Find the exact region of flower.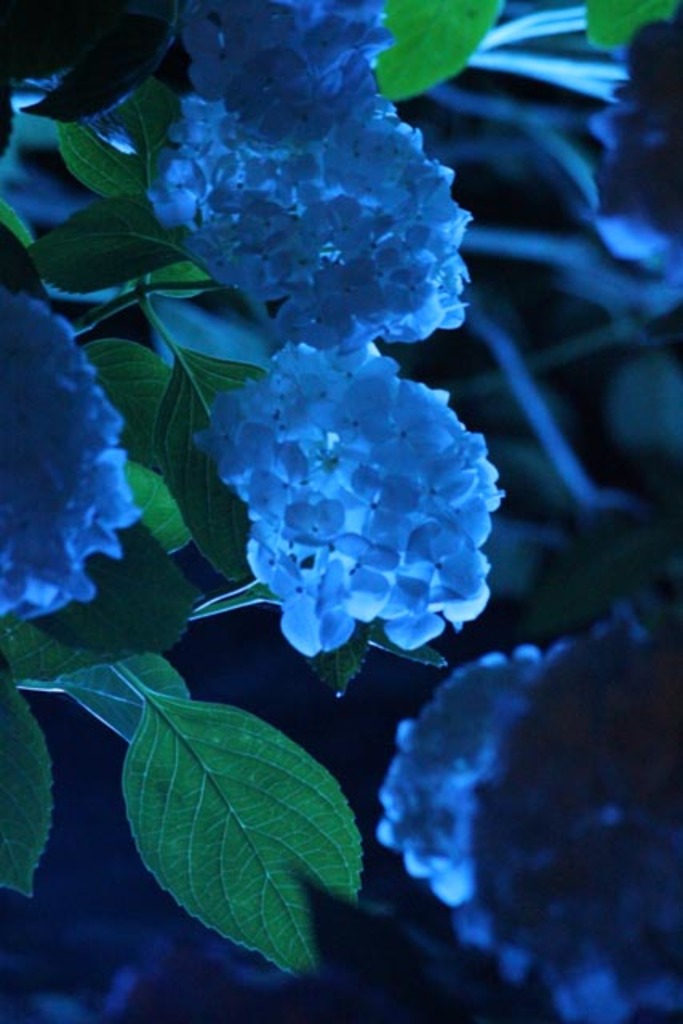
Exact region: rect(0, 278, 149, 626).
